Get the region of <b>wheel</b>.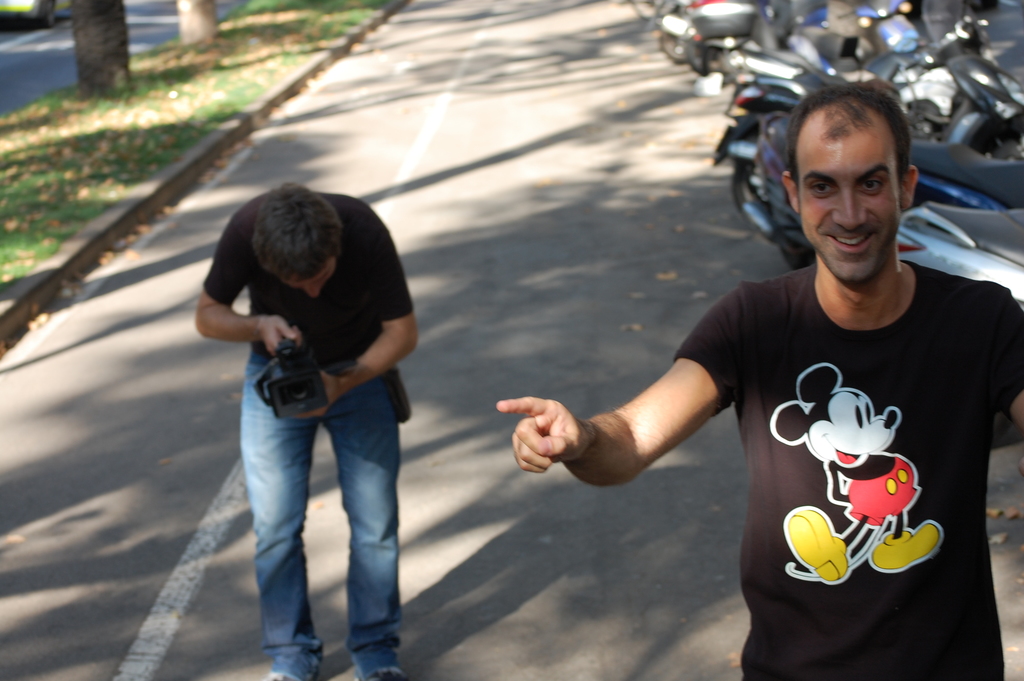
bbox(659, 19, 682, 63).
